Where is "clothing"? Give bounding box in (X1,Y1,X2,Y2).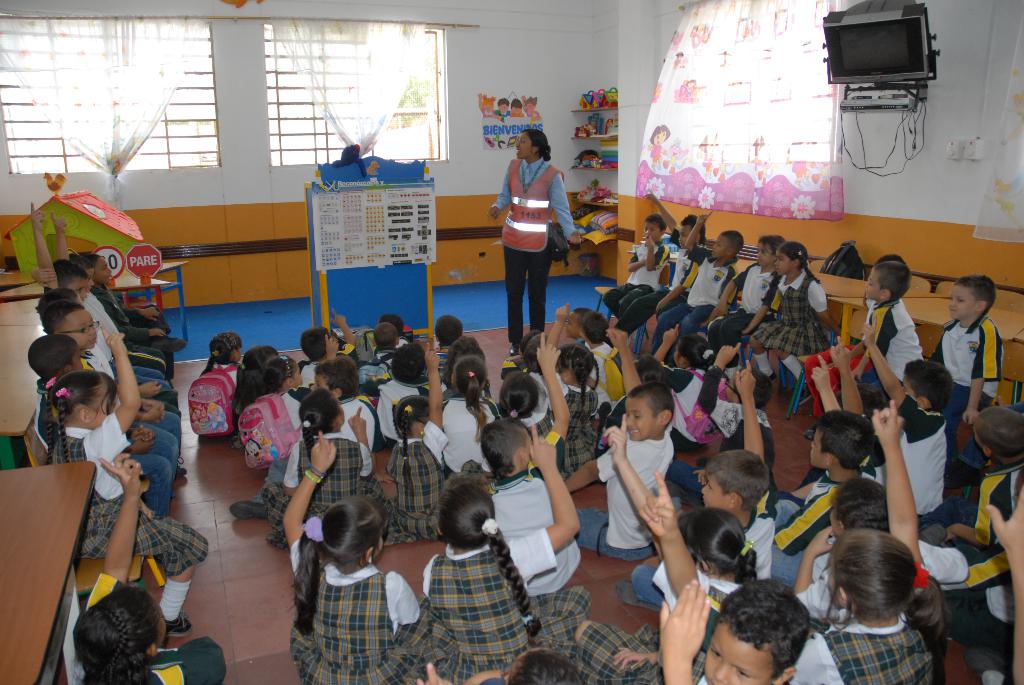
(529,366,607,482).
